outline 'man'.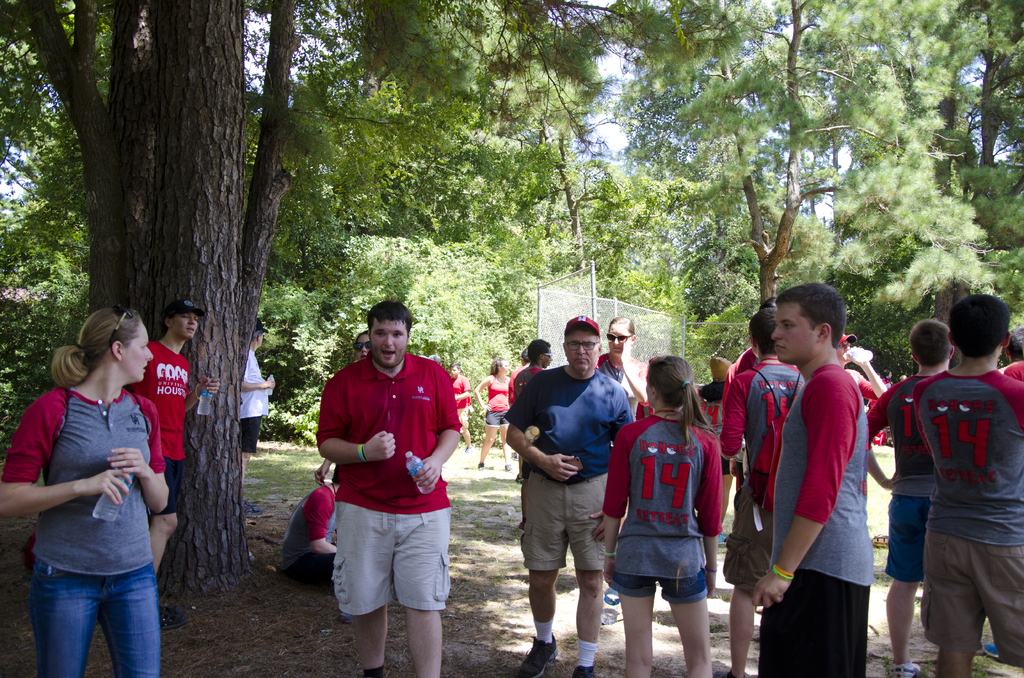
Outline: 125, 298, 220, 629.
